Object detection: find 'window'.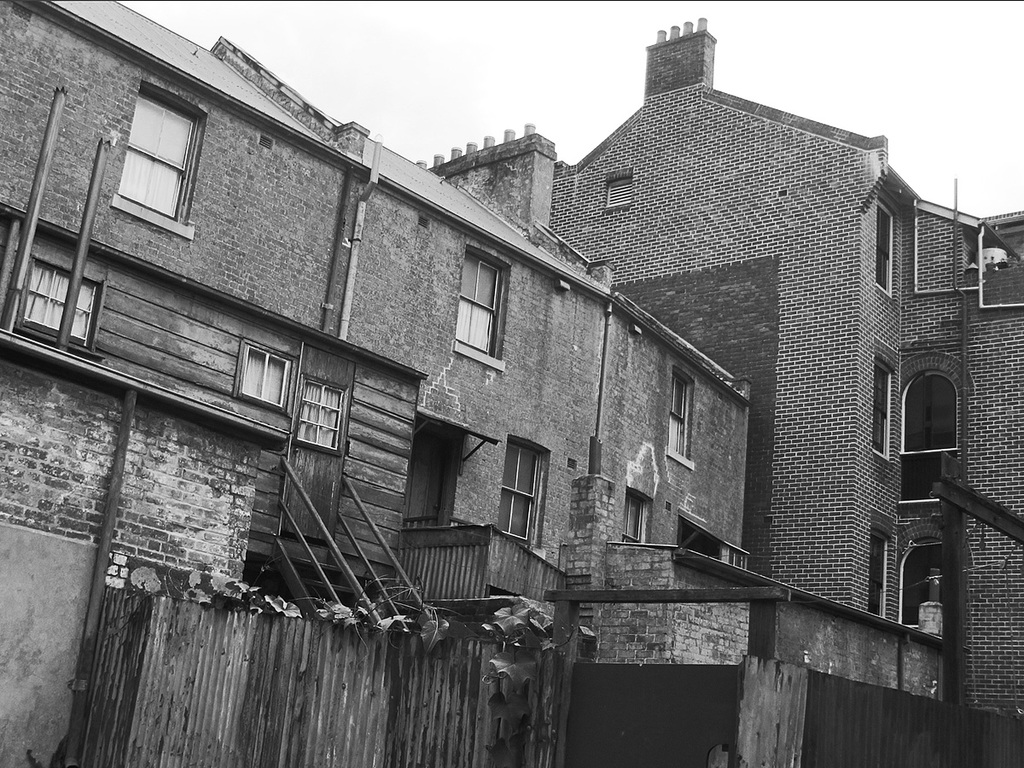
{"left": 298, "top": 373, "right": 339, "bottom": 448}.
